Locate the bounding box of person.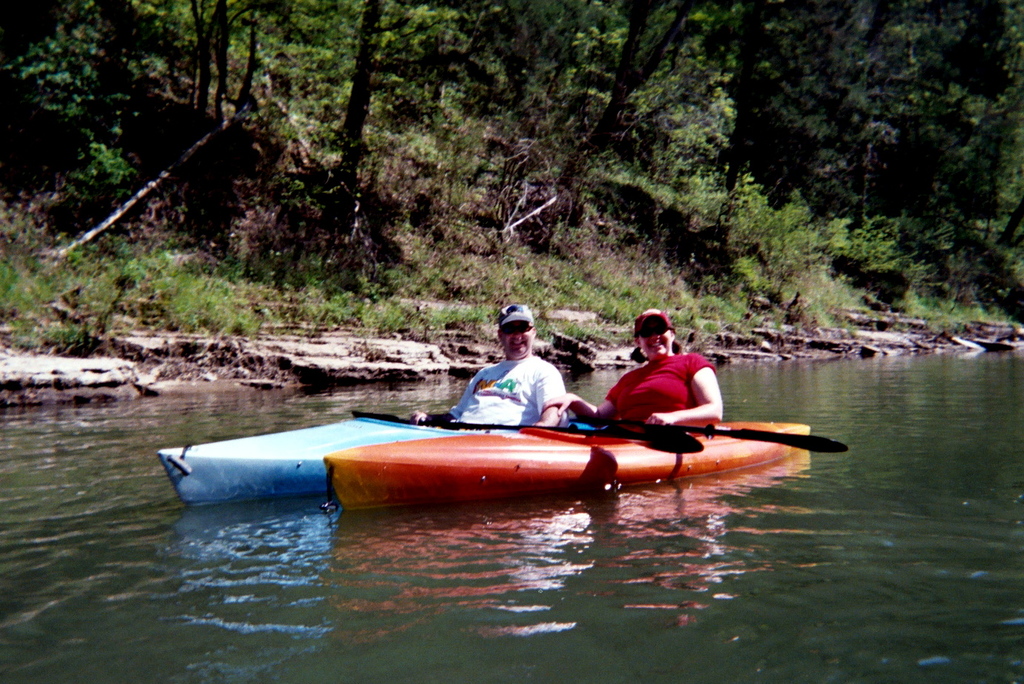
Bounding box: 411:305:569:424.
